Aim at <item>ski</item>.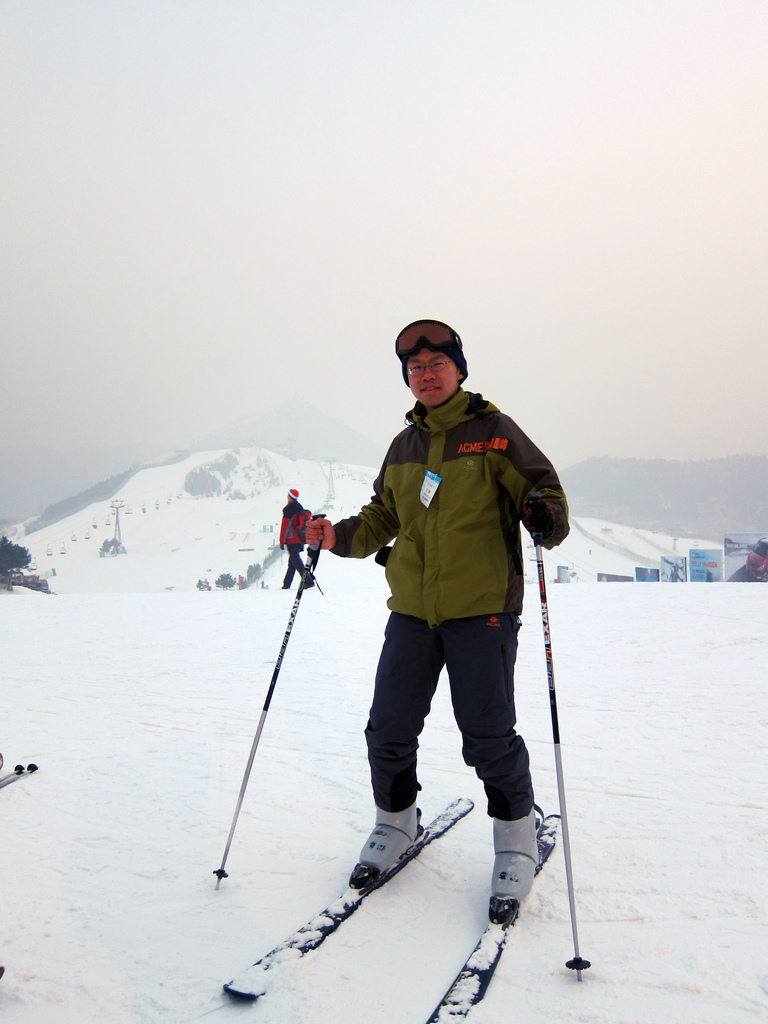
Aimed at [0, 755, 29, 783].
